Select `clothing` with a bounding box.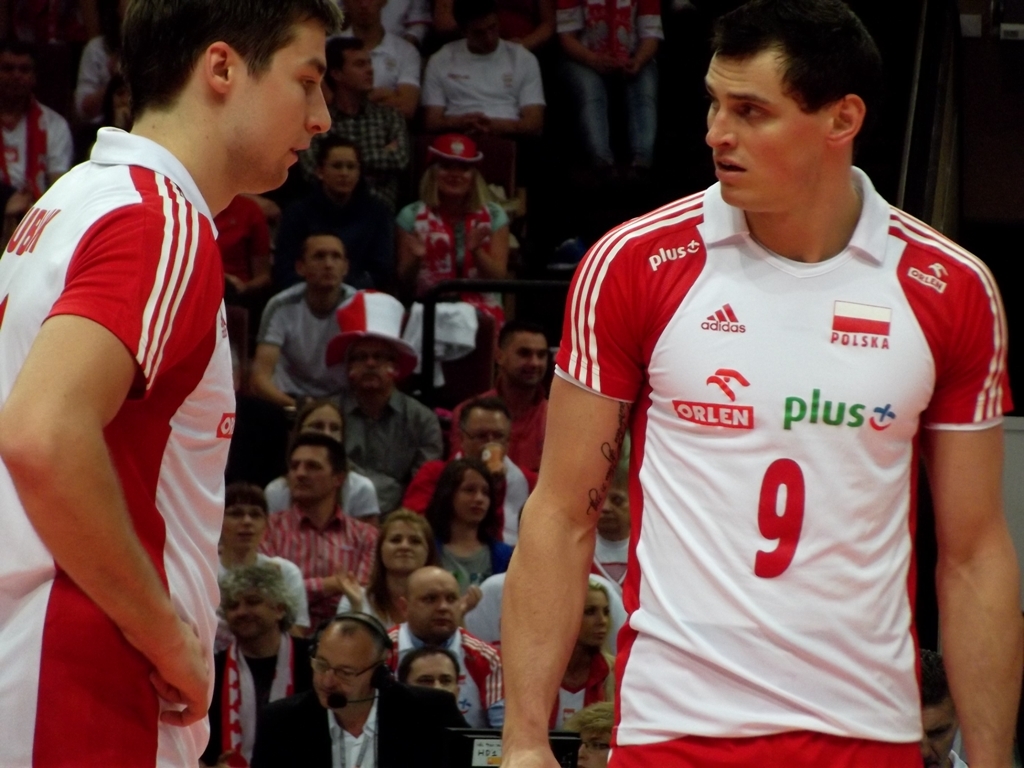
bbox=[410, 438, 536, 548].
